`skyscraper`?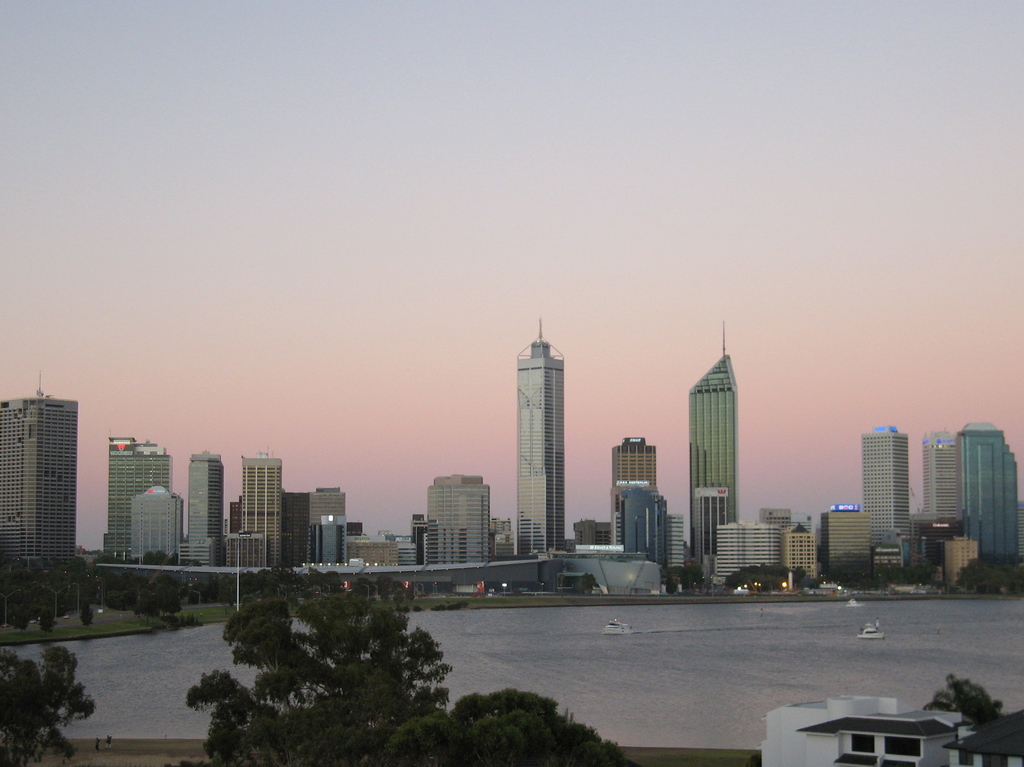
(left=186, top=448, right=221, bottom=570)
